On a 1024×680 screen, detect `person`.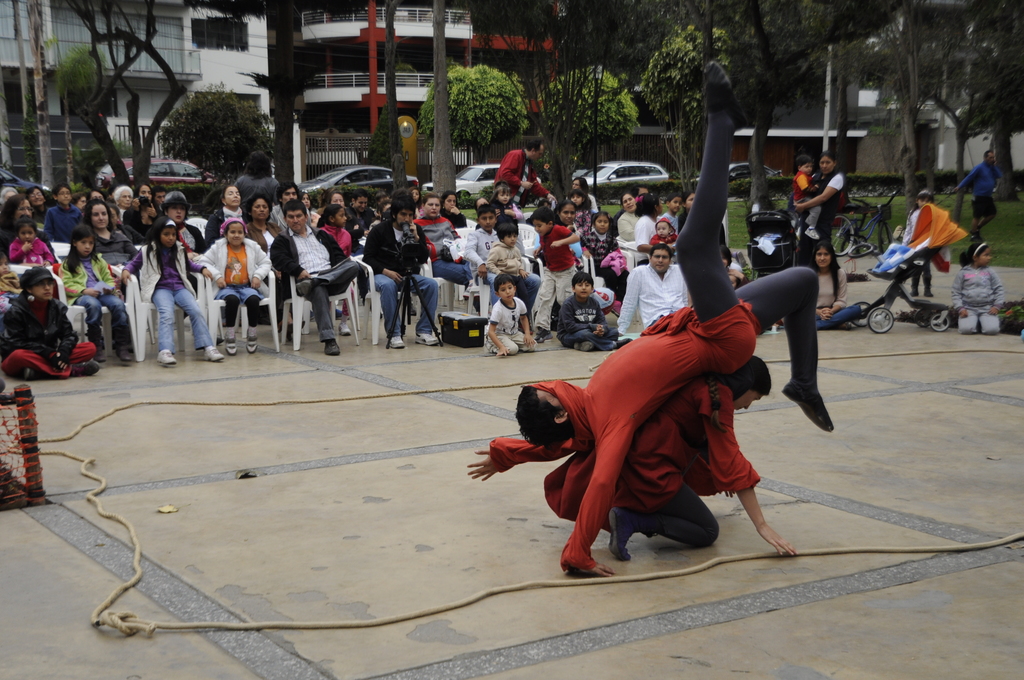
(x1=468, y1=54, x2=835, y2=576).
